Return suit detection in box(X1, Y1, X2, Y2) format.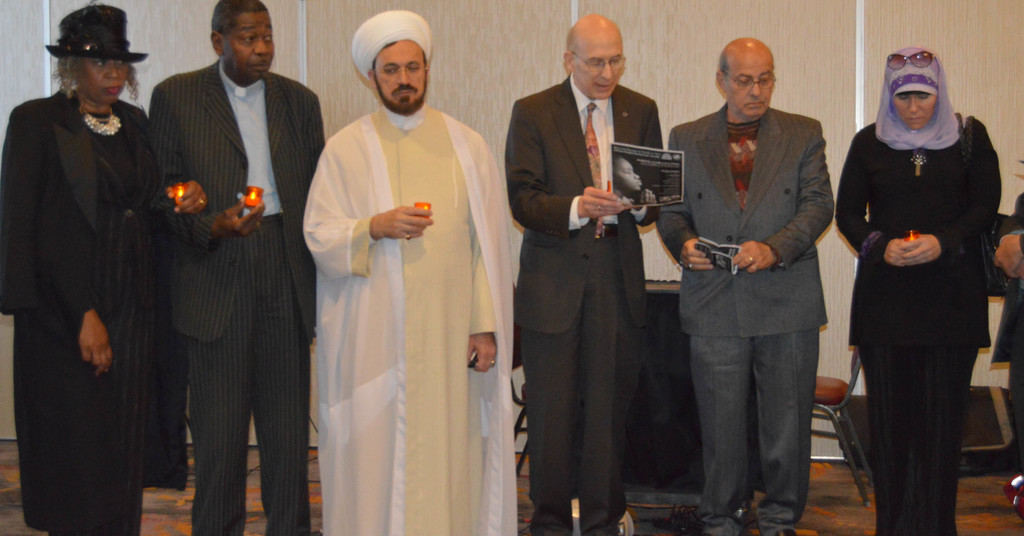
box(141, 0, 314, 524).
